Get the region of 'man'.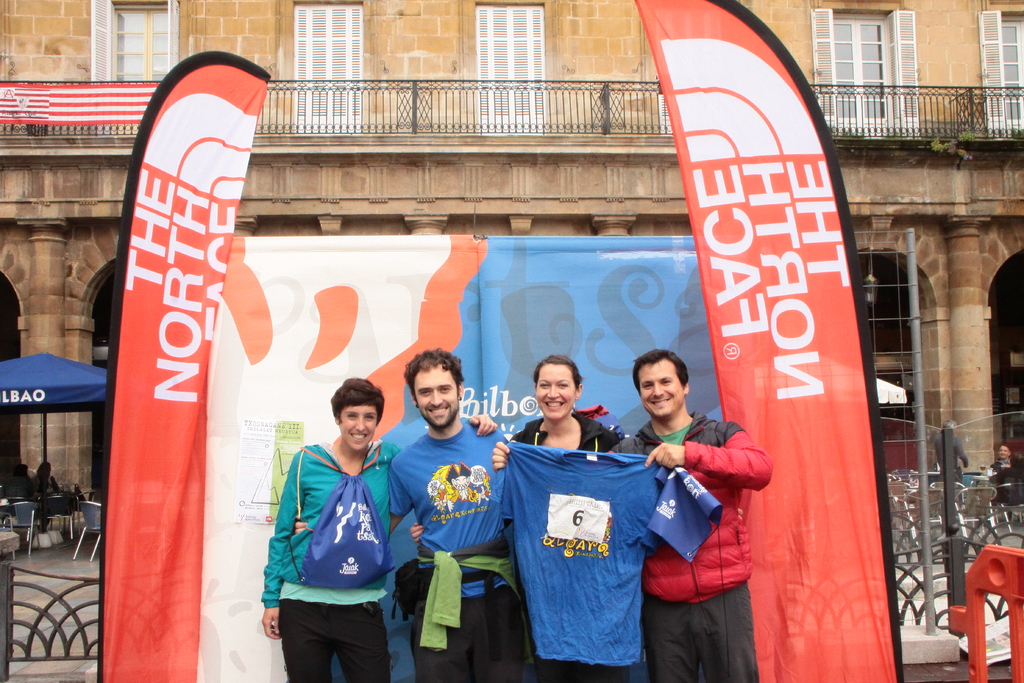
(24, 460, 65, 536).
